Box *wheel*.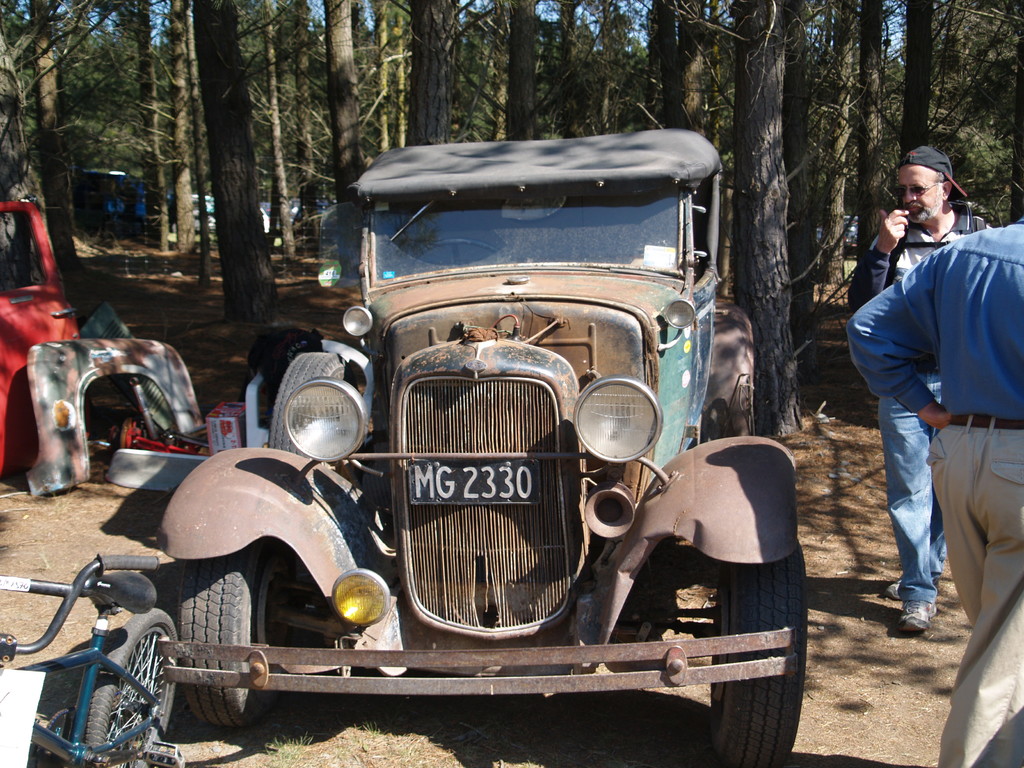
Rect(411, 234, 503, 270).
